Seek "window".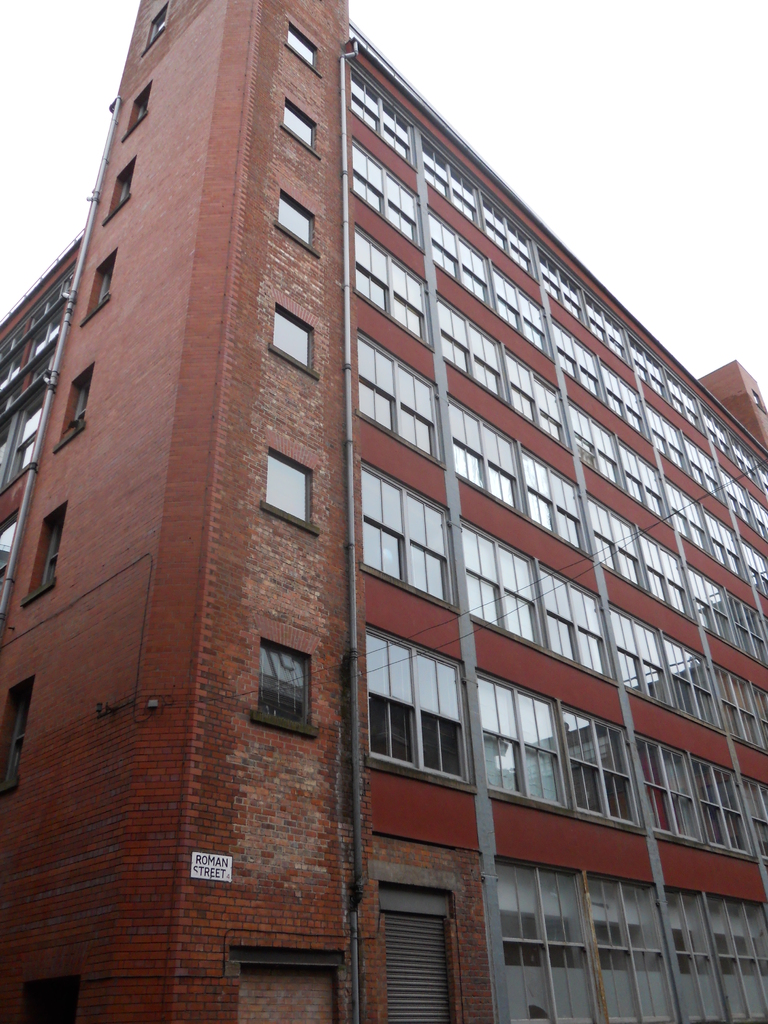
box=[269, 310, 313, 360].
